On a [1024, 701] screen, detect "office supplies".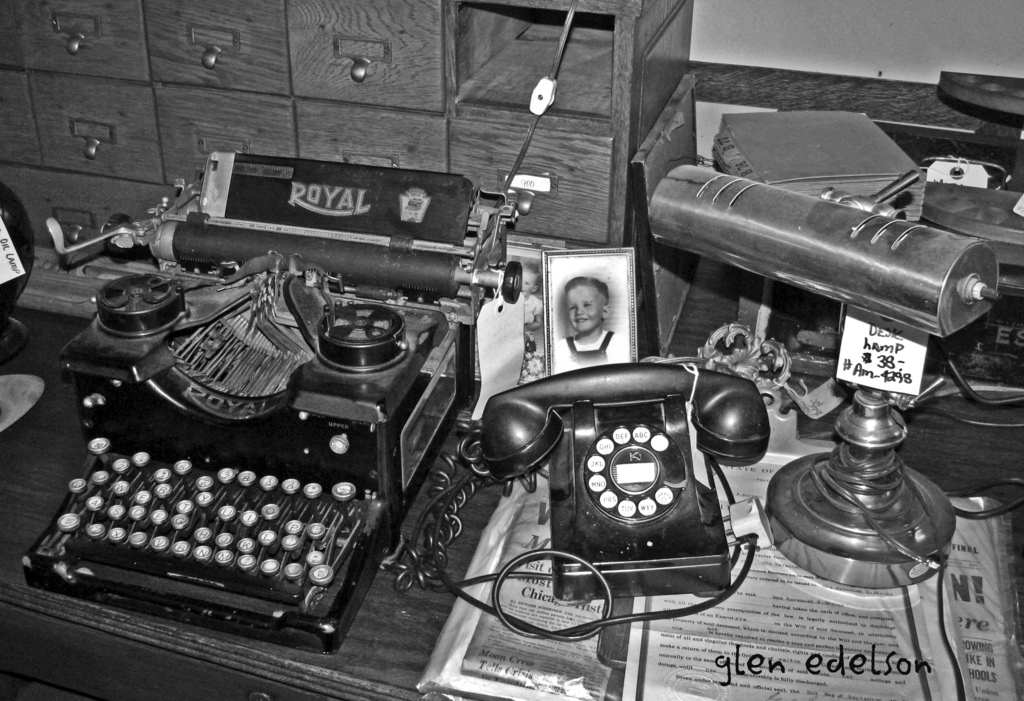
bbox(484, 359, 763, 596).
